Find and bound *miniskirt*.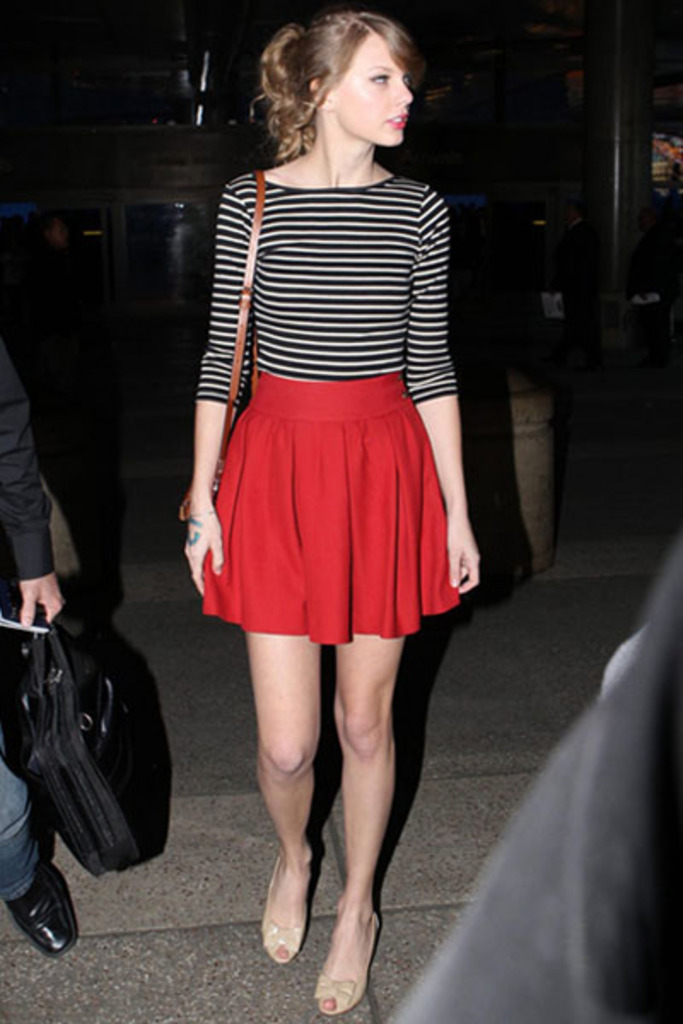
Bound: l=198, t=369, r=461, b=643.
